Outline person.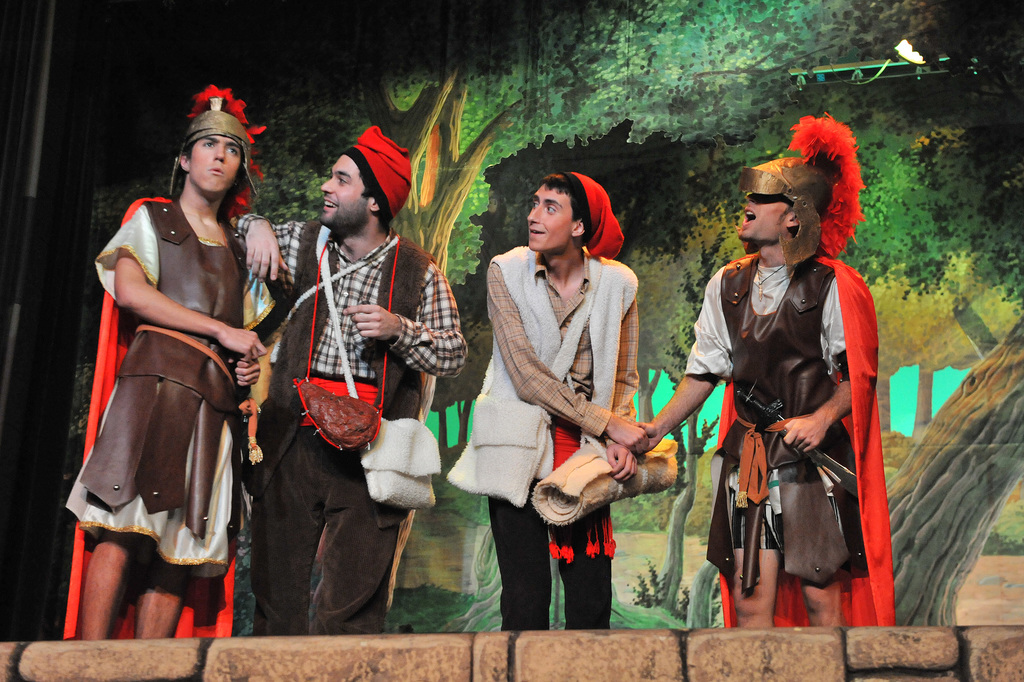
Outline: 61,80,279,641.
